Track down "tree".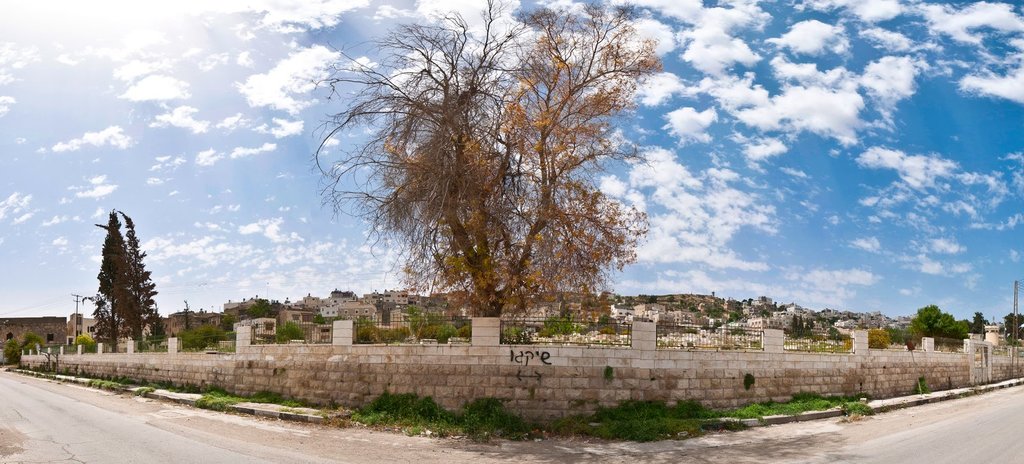
Tracked to x1=340, y1=13, x2=657, y2=353.
